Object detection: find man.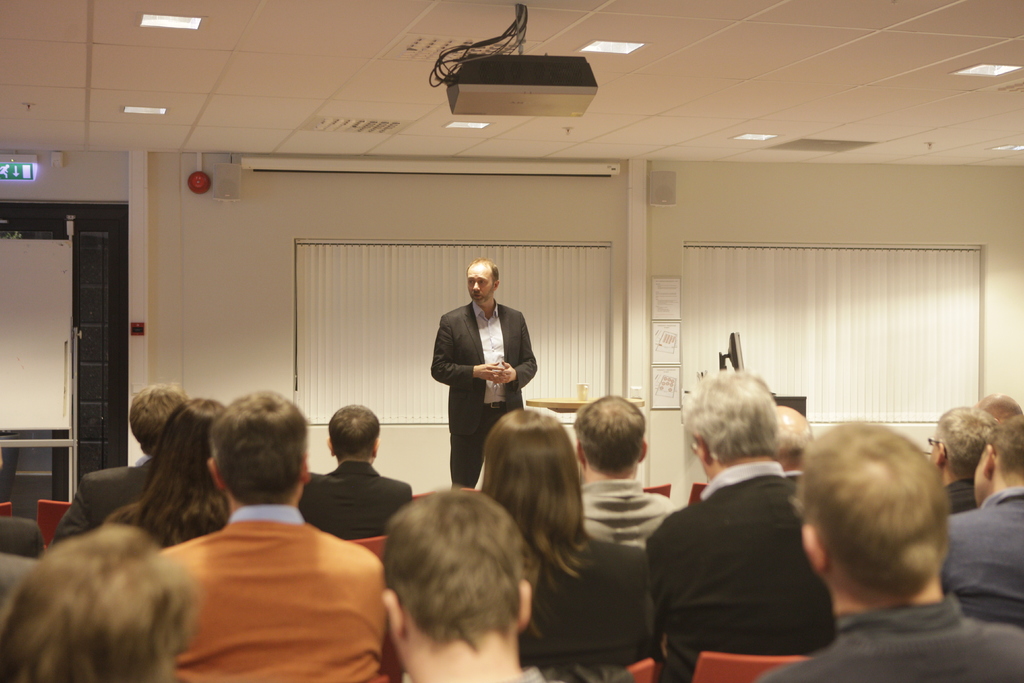
box(295, 403, 415, 540).
